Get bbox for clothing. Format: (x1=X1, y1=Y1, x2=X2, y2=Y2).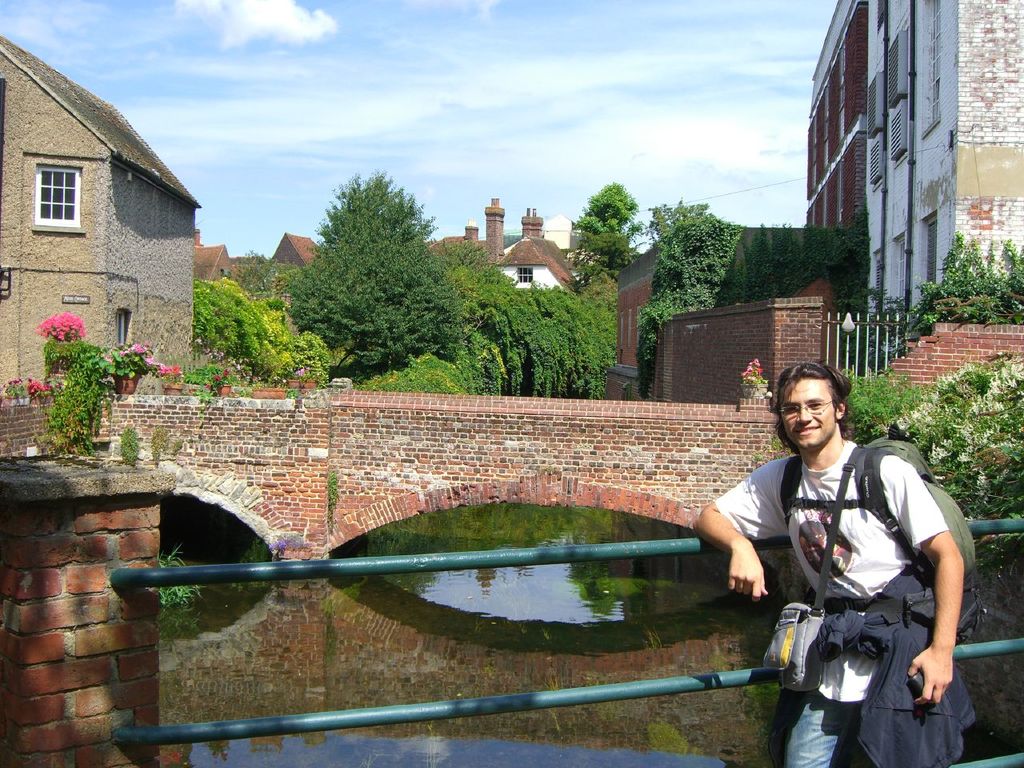
(x1=782, y1=448, x2=984, y2=751).
